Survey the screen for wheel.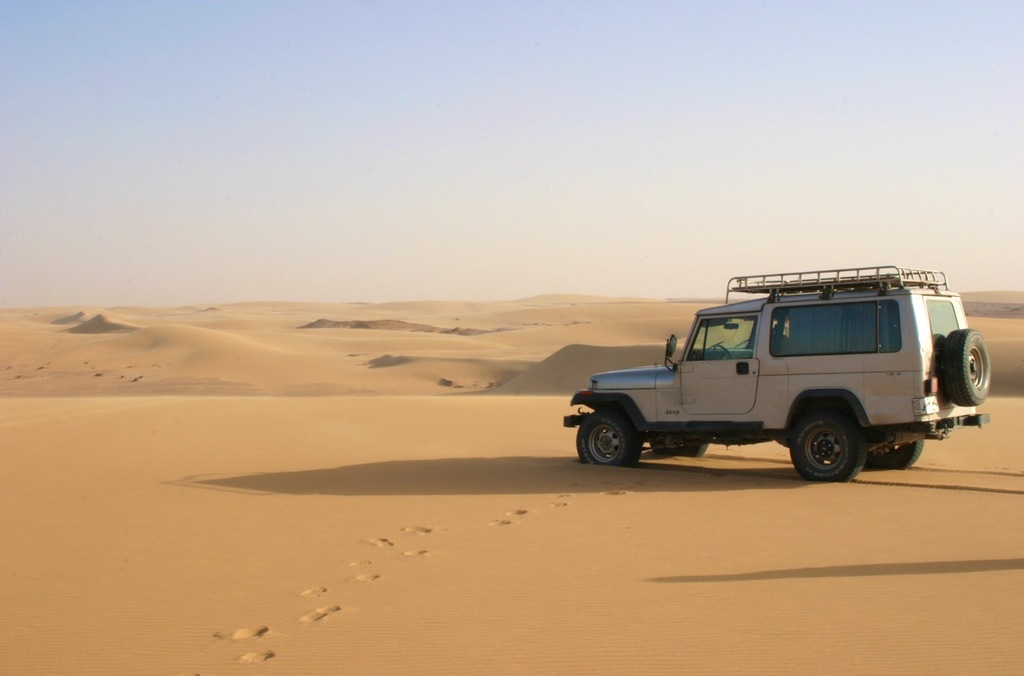
Survey found: (790, 405, 877, 479).
